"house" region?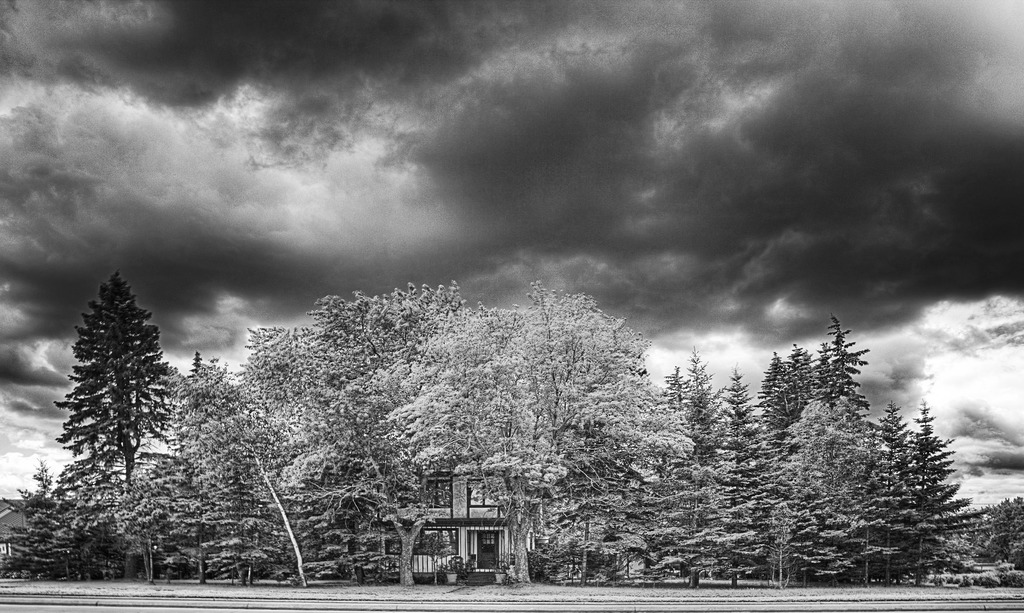
l=403, t=457, r=526, b=589
